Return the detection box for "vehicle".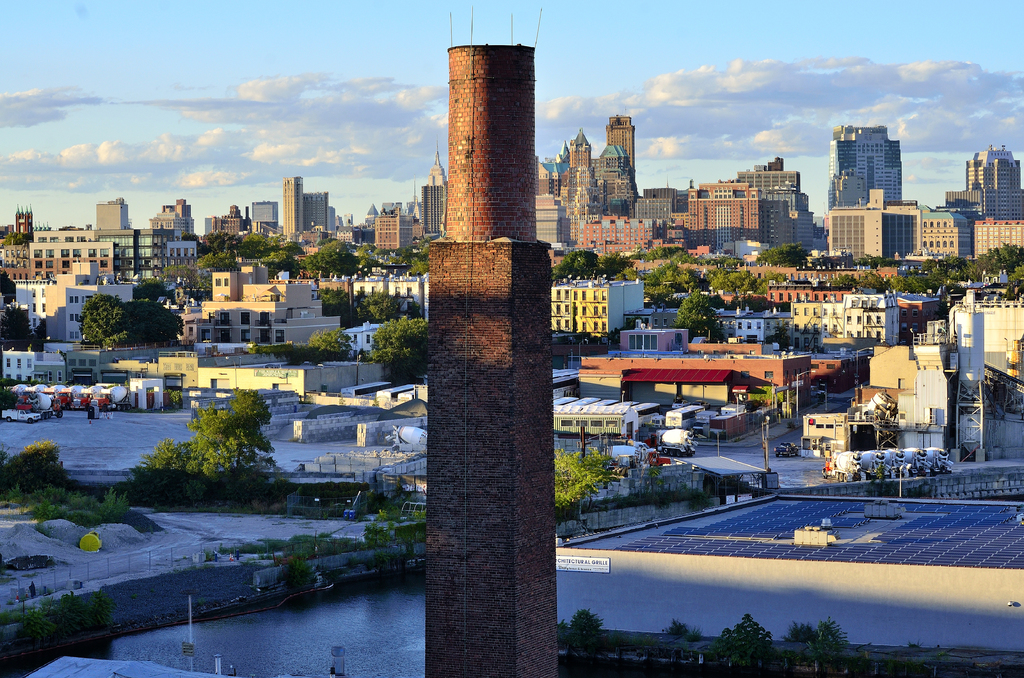
Rect(0, 402, 42, 426).
